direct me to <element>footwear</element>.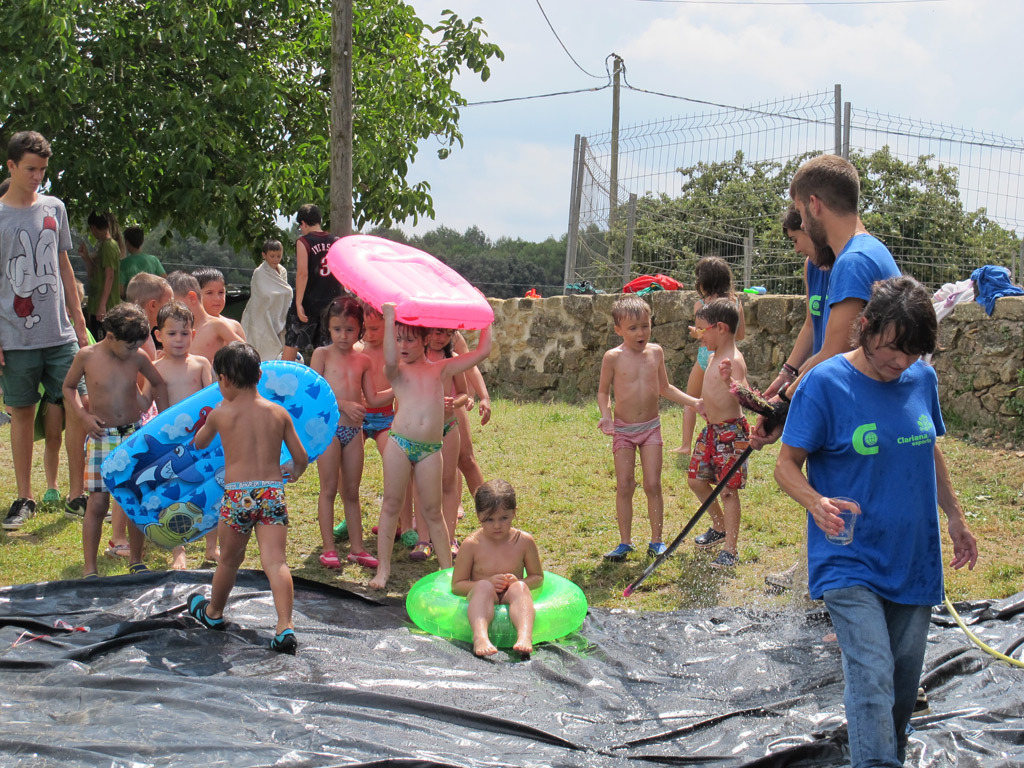
Direction: left=70, top=493, right=92, bottom=519.
